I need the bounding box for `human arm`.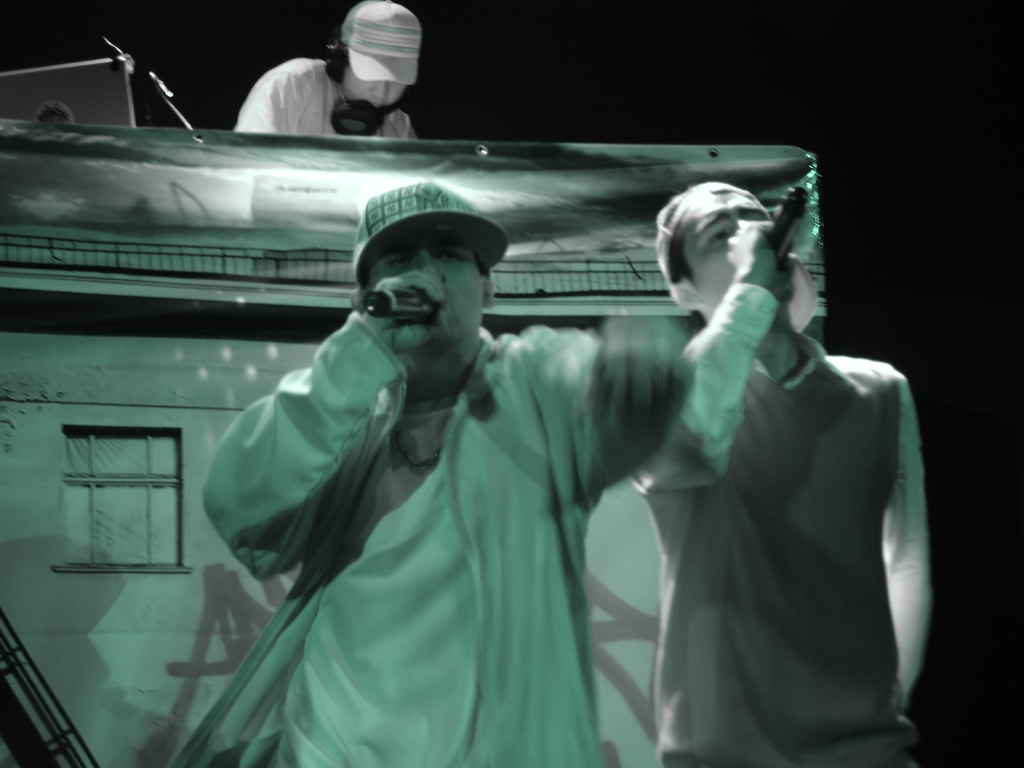
Here it is: (535, 320, 685, 502).
